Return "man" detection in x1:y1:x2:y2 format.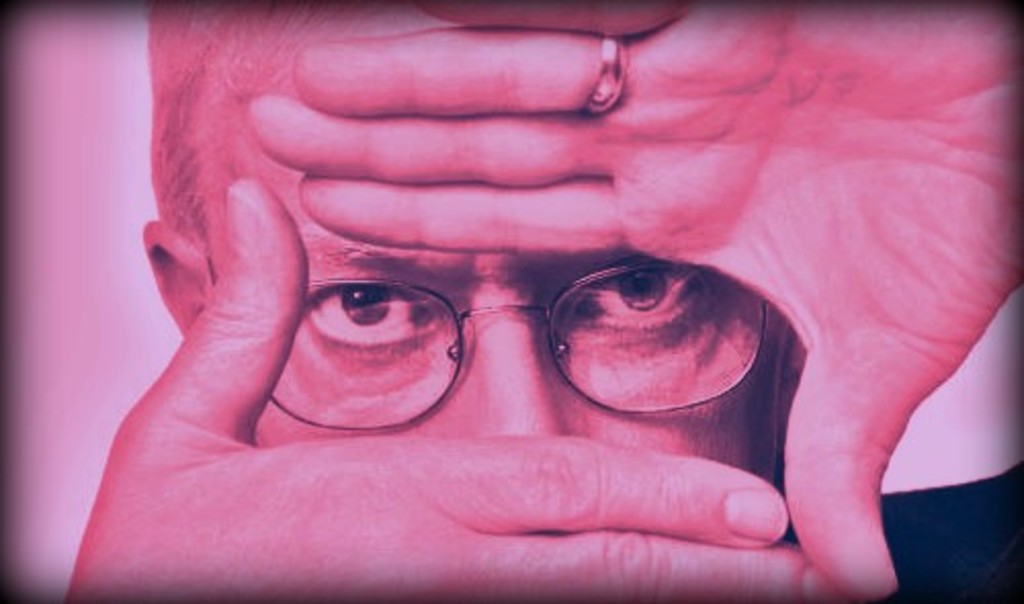
72:4:889:598.
